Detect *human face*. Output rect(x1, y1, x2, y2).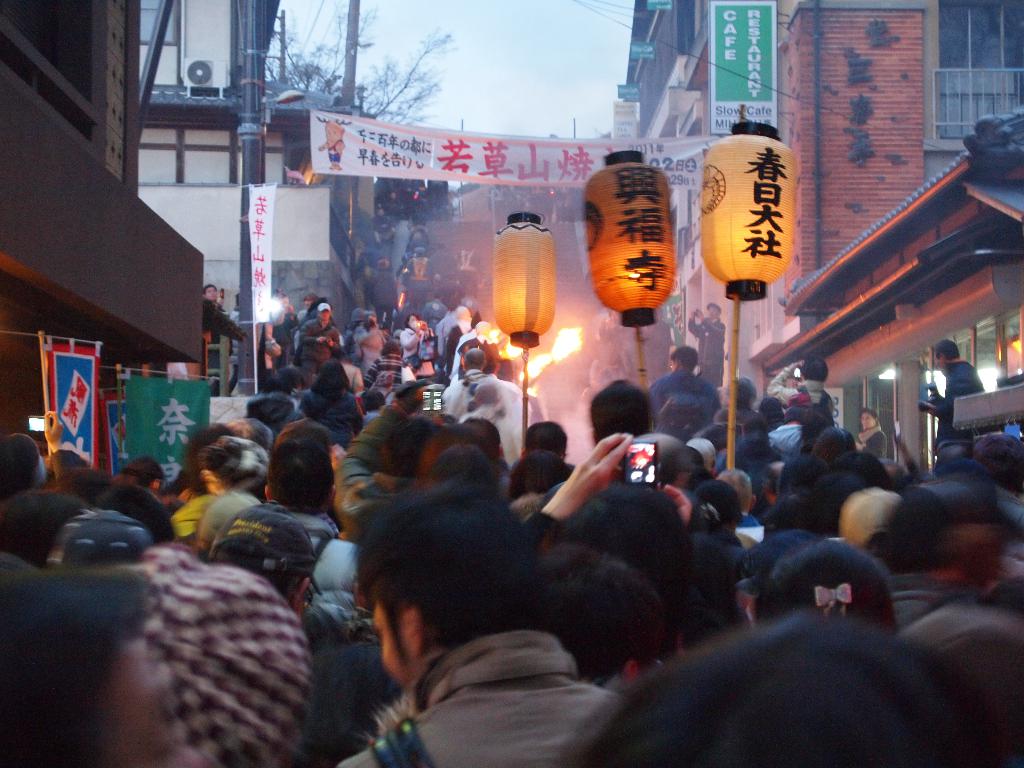
rect(372, 604, 417, 689).
